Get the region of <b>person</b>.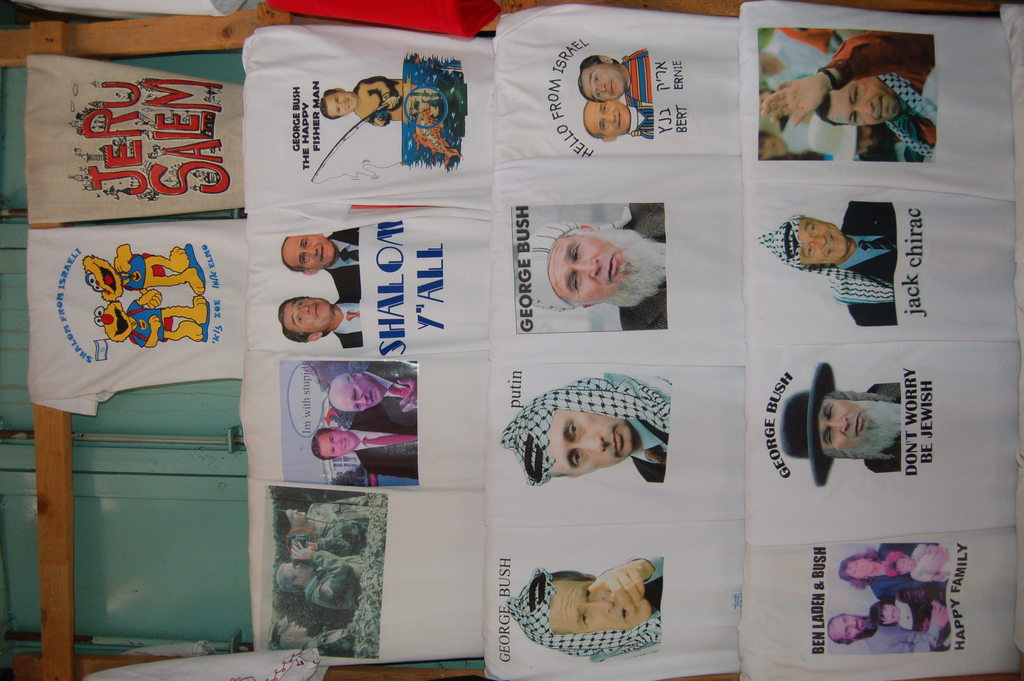
{"left": 323, "top": 76, "right": 403, "bottom": 127}.
